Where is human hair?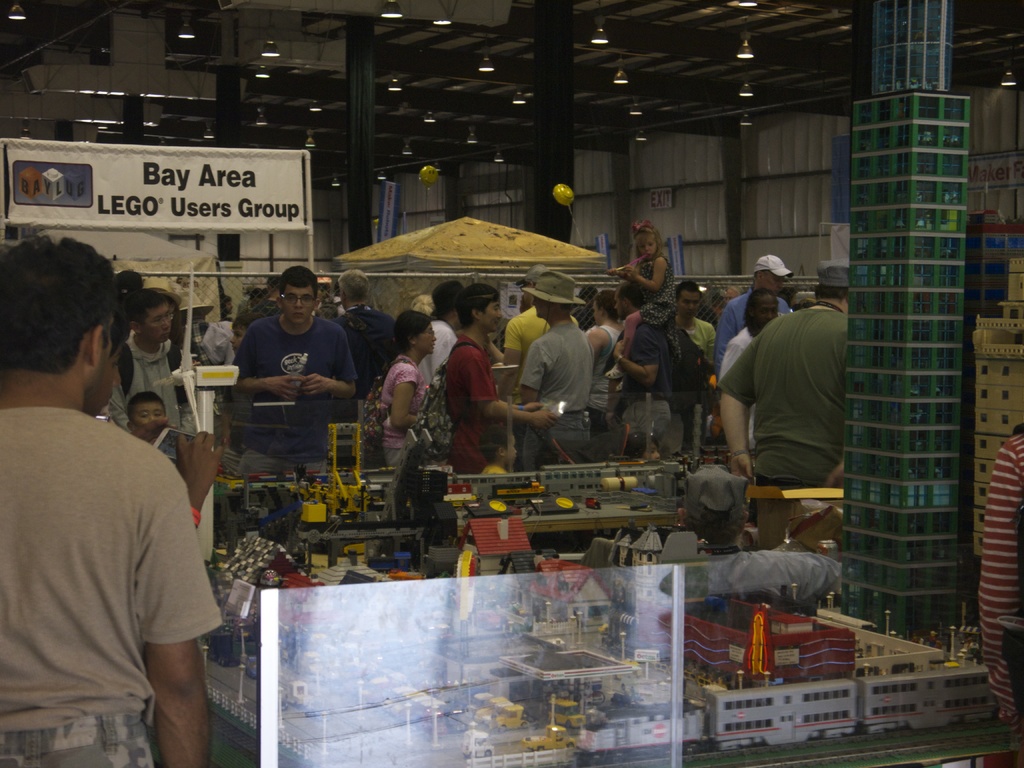
381,310,430,365.
